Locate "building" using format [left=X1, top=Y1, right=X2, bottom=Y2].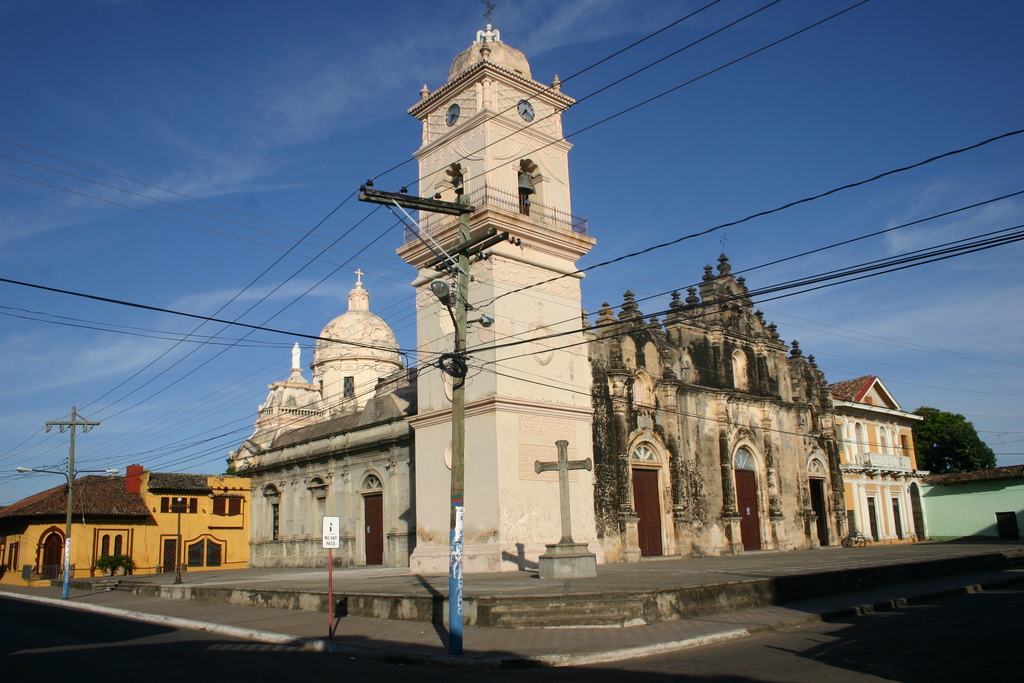
[left=396, top=24, right=598, bottom=572].
